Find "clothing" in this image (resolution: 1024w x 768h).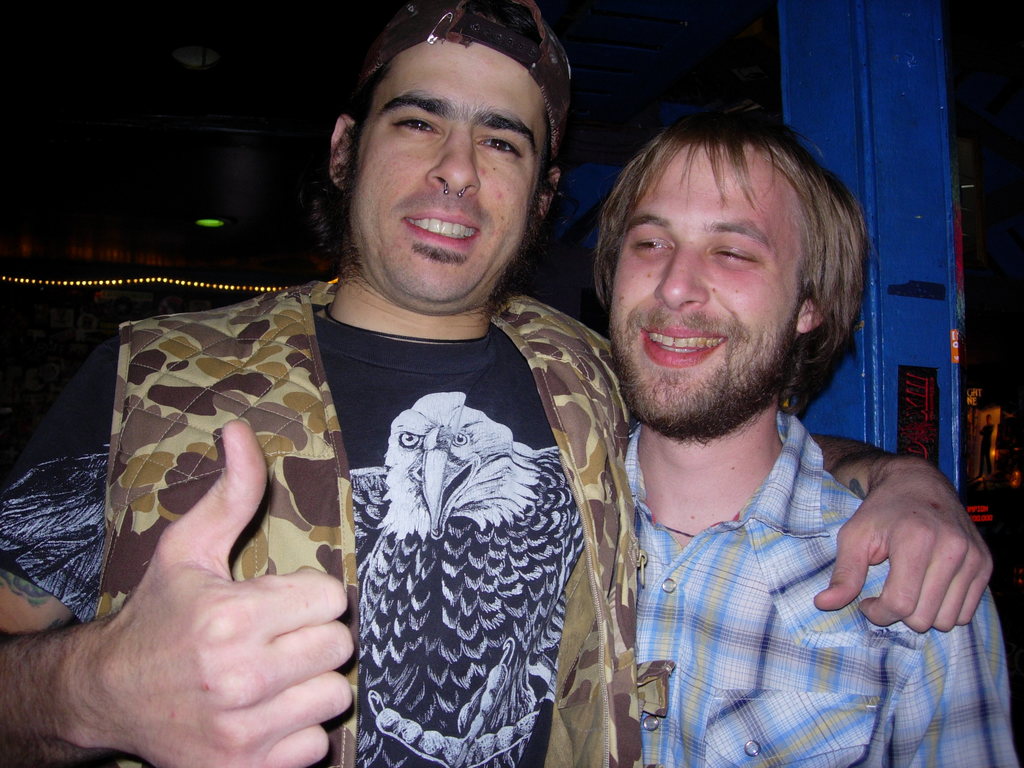
[0,280,666,767].
